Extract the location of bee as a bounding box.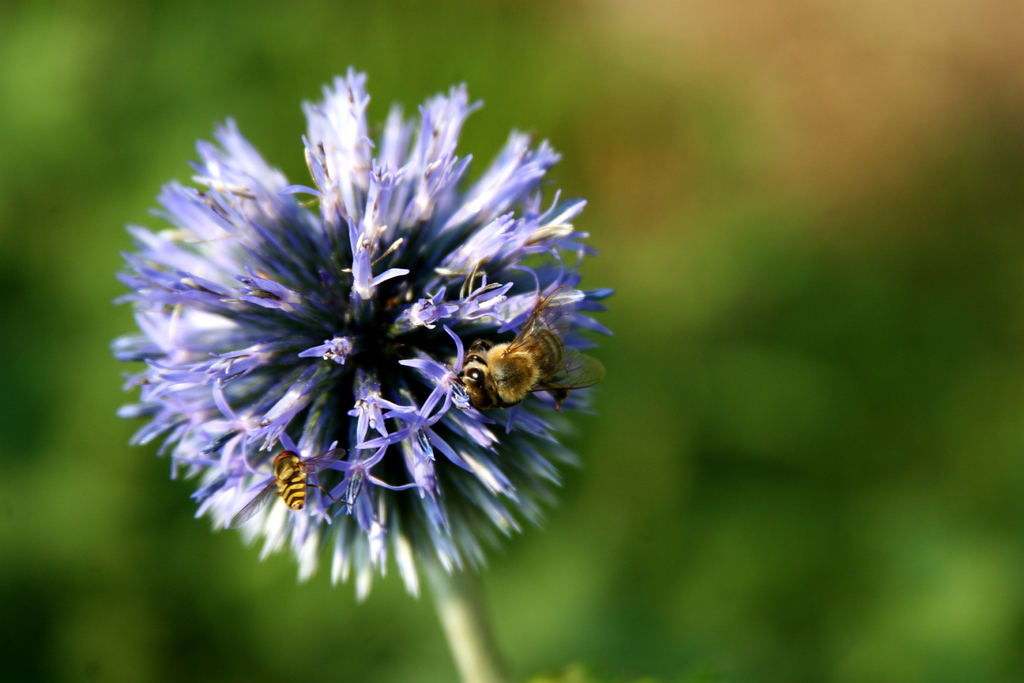
[220, 445, 359, 527].
